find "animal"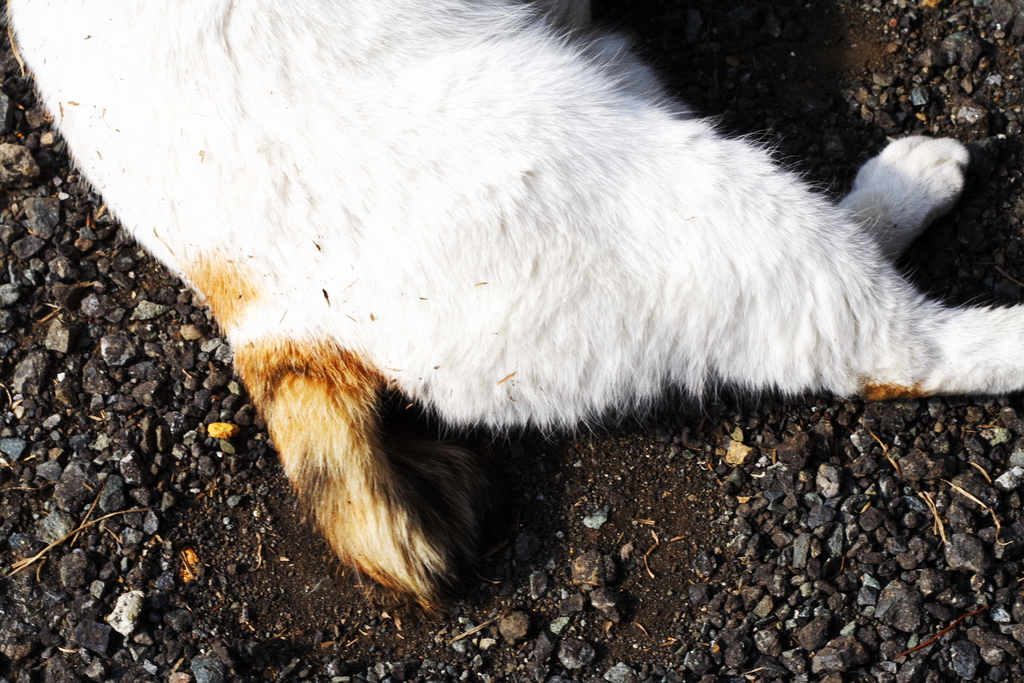
<bbox>6, 0, 1023, 614</bbox>
